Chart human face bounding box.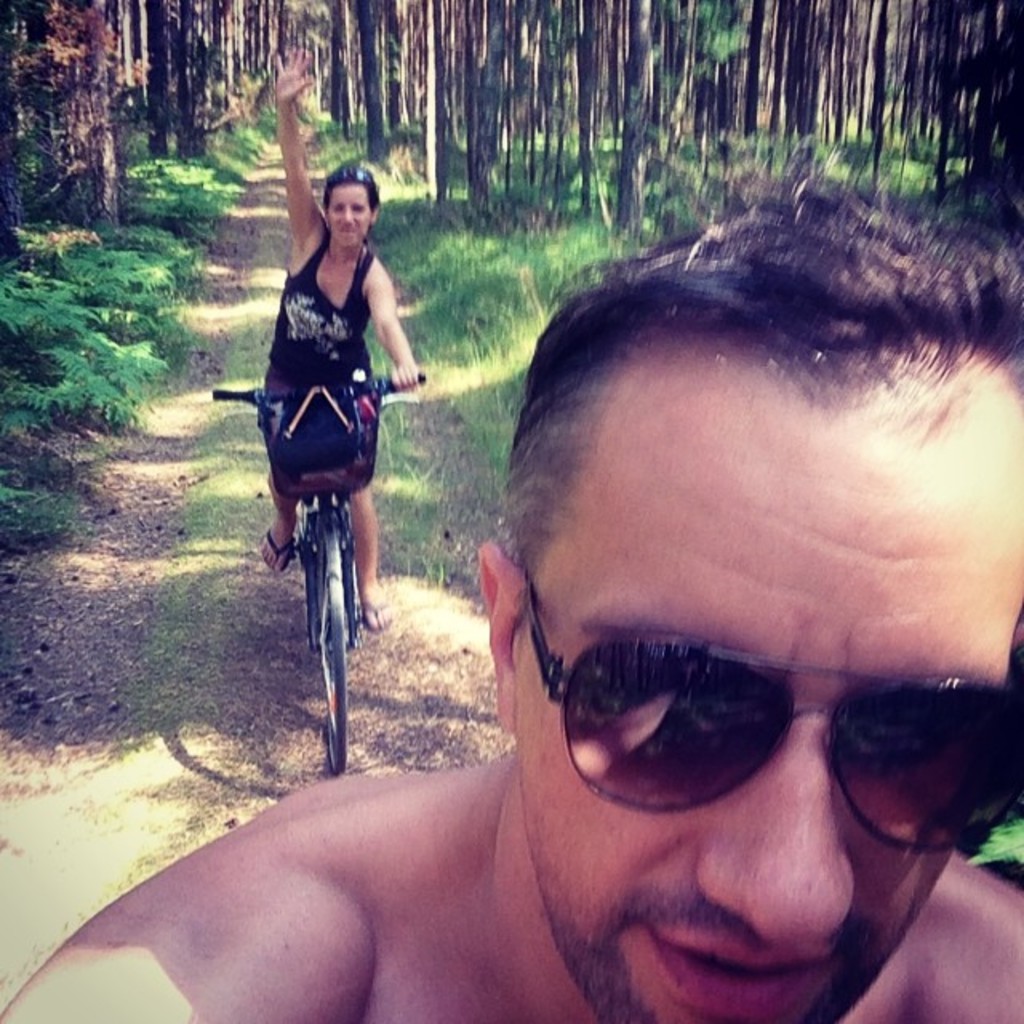
Charted: l=522, t=358, r=1022, b=1022.
